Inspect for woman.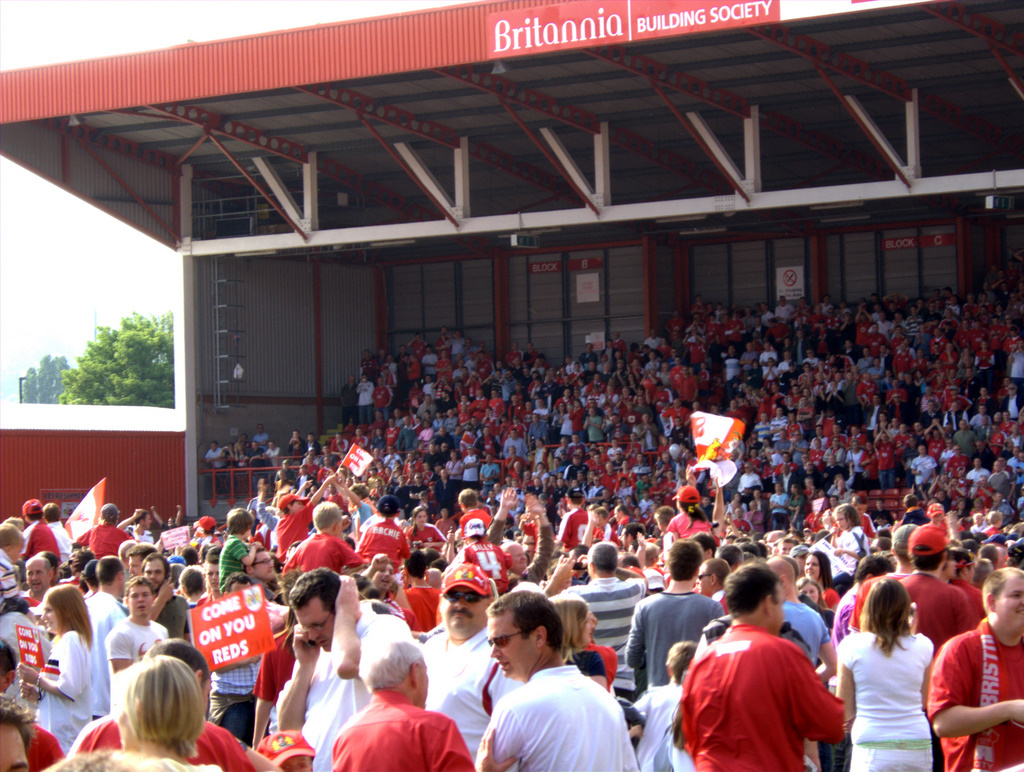
Inspection: x1=798 y1=578 x2=833 y2=630.
